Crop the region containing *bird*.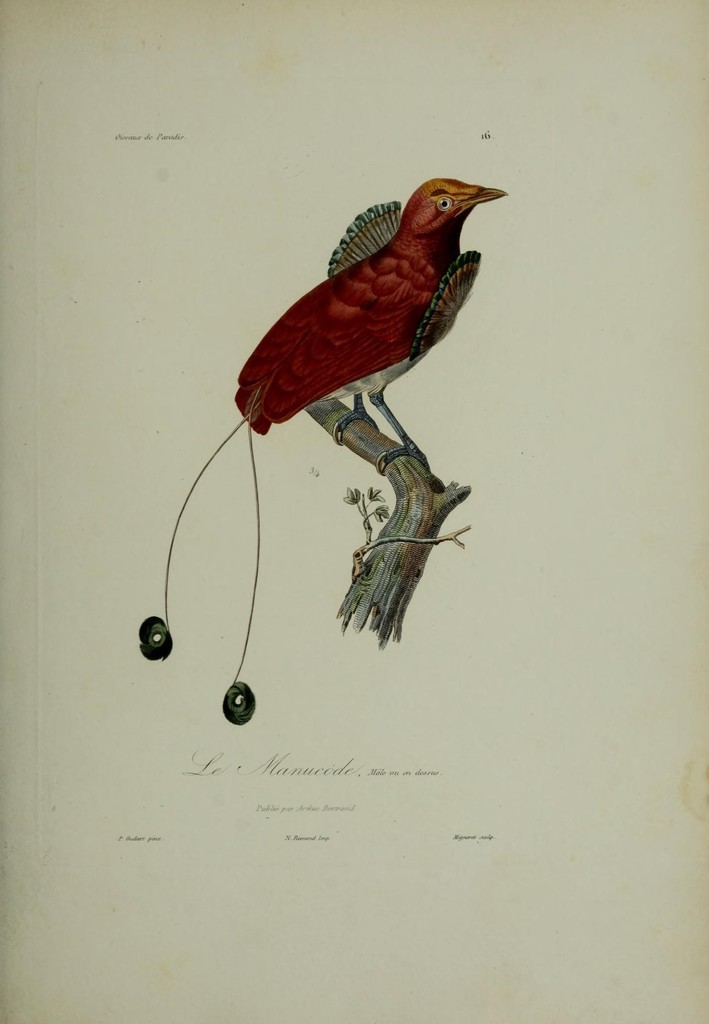
Crop region: <bbox>219, 185, 507, 465</bbox>.
